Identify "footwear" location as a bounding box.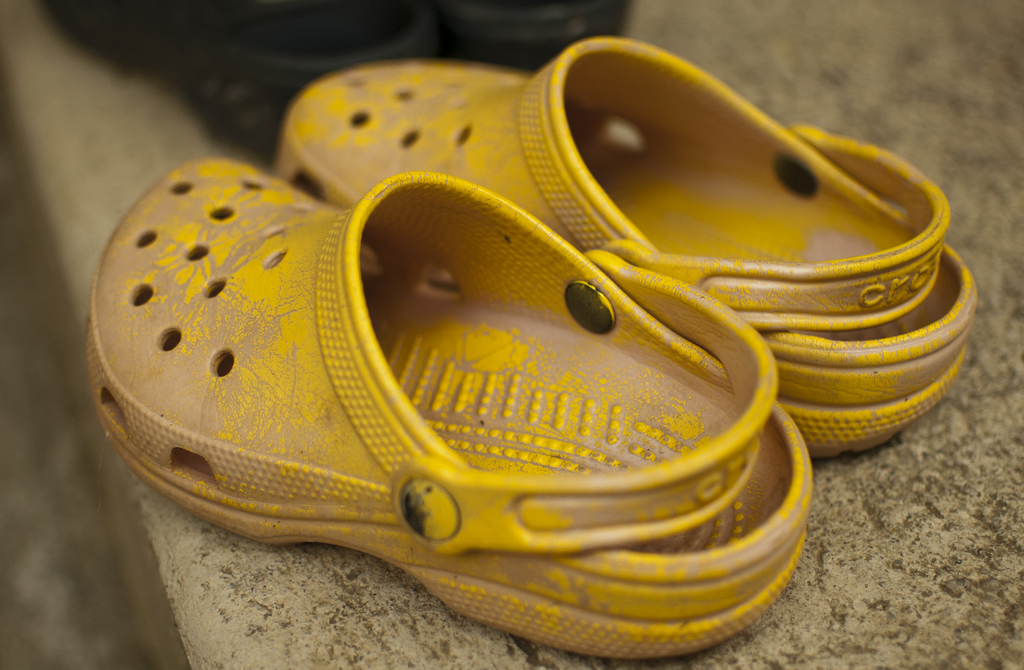
detection(283, 35, 984, 452).
